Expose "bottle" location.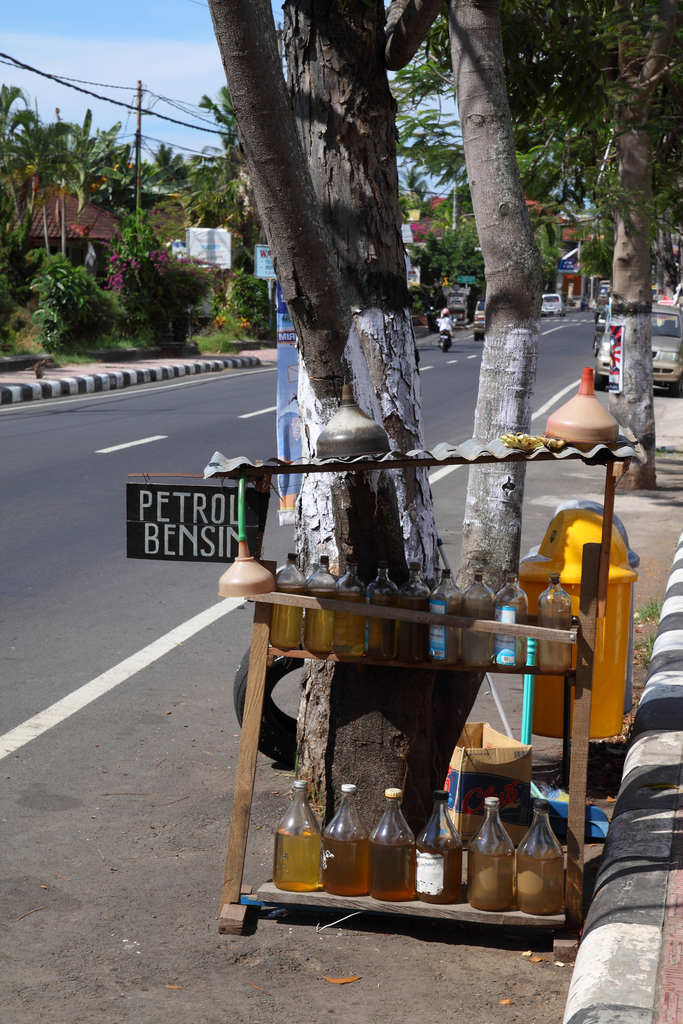
Exposed at x1=306 y1=556 x2=337 y2=654.
